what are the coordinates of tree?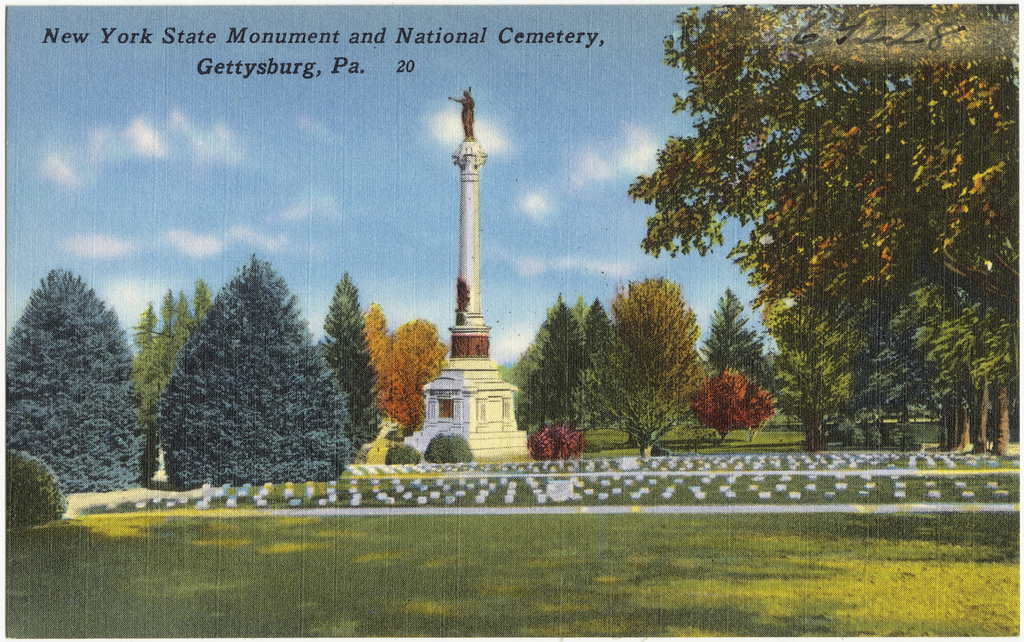
Rect(147, 255, 356, 489).
